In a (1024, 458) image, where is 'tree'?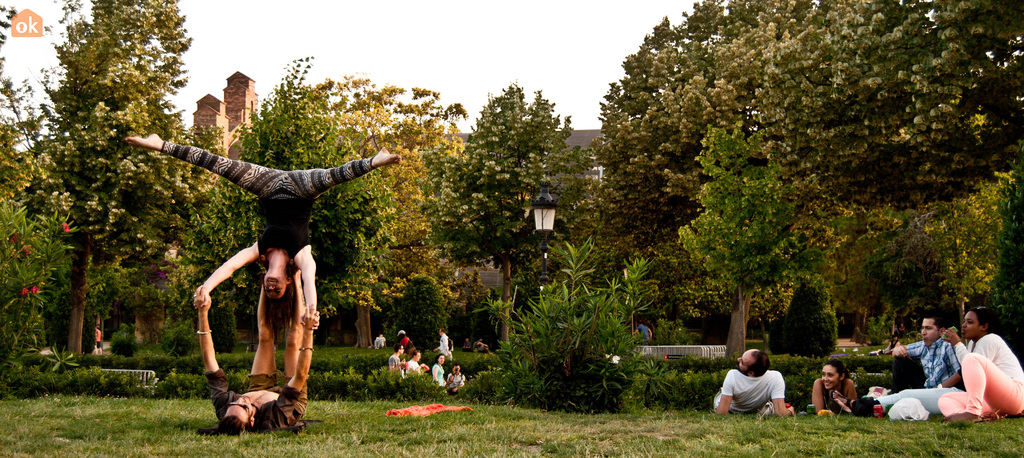
detection(421, 82, 595, 367).
